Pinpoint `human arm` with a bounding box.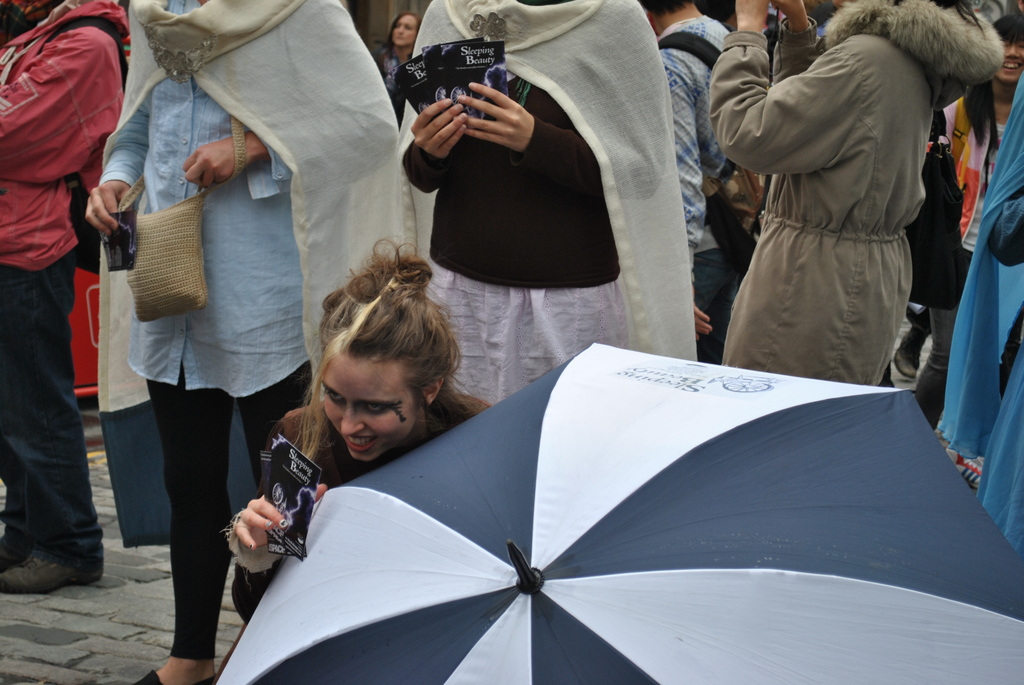
(left=397, top=0, right=466, bottom=198).
